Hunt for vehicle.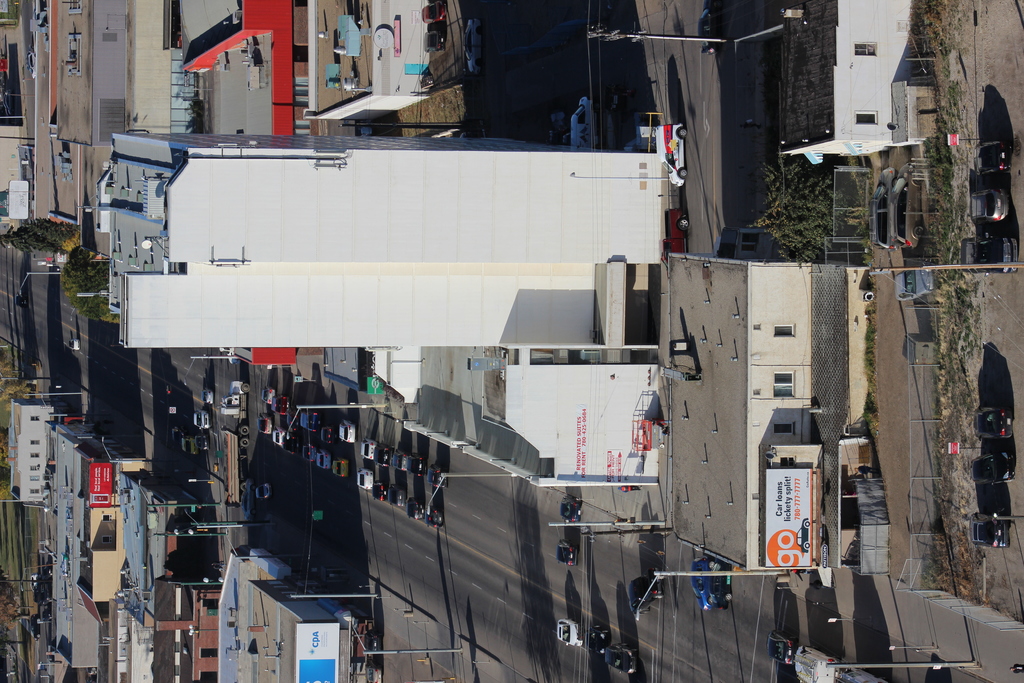
Hunted down at [30, 569, 36, 593].
